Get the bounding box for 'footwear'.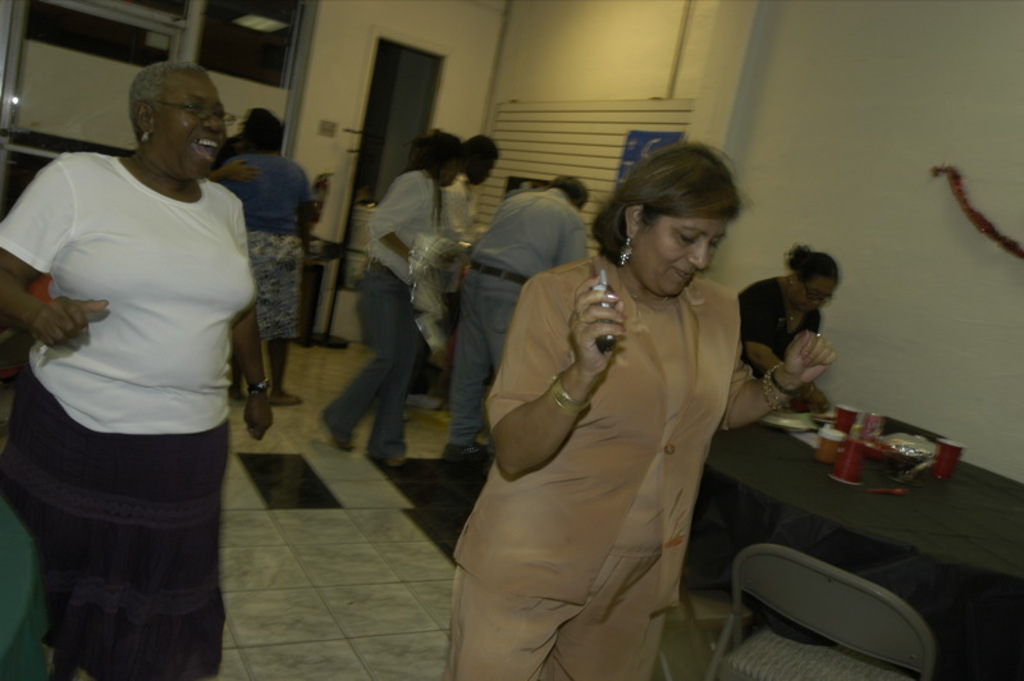
box(369, 448, 403, 469).
